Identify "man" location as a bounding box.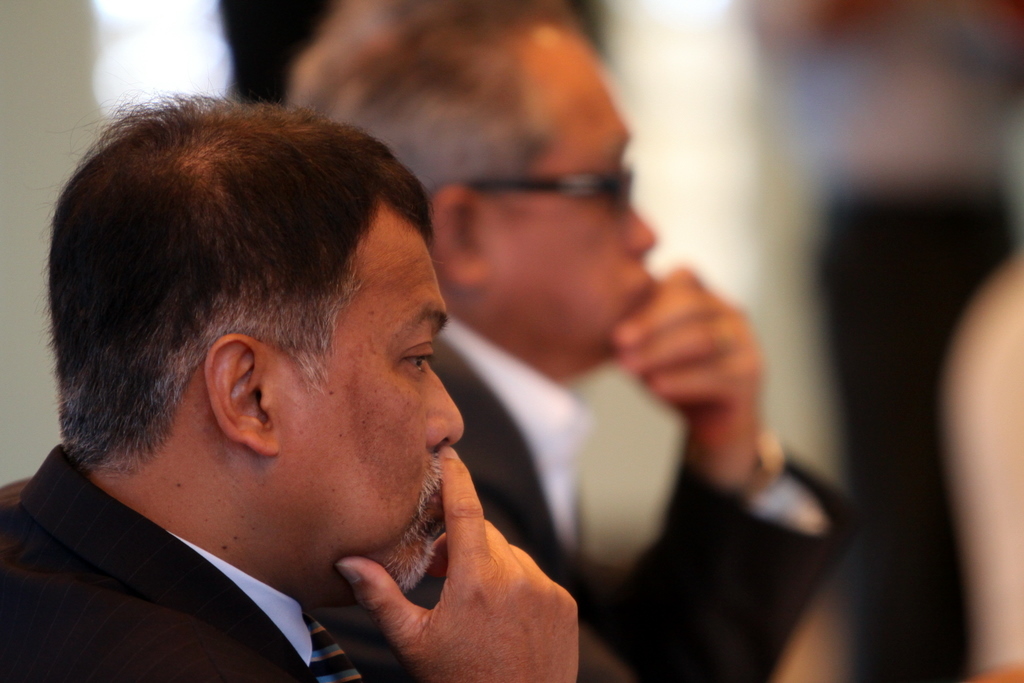
<bbox>288, 0, 855, 682</bbox>.
